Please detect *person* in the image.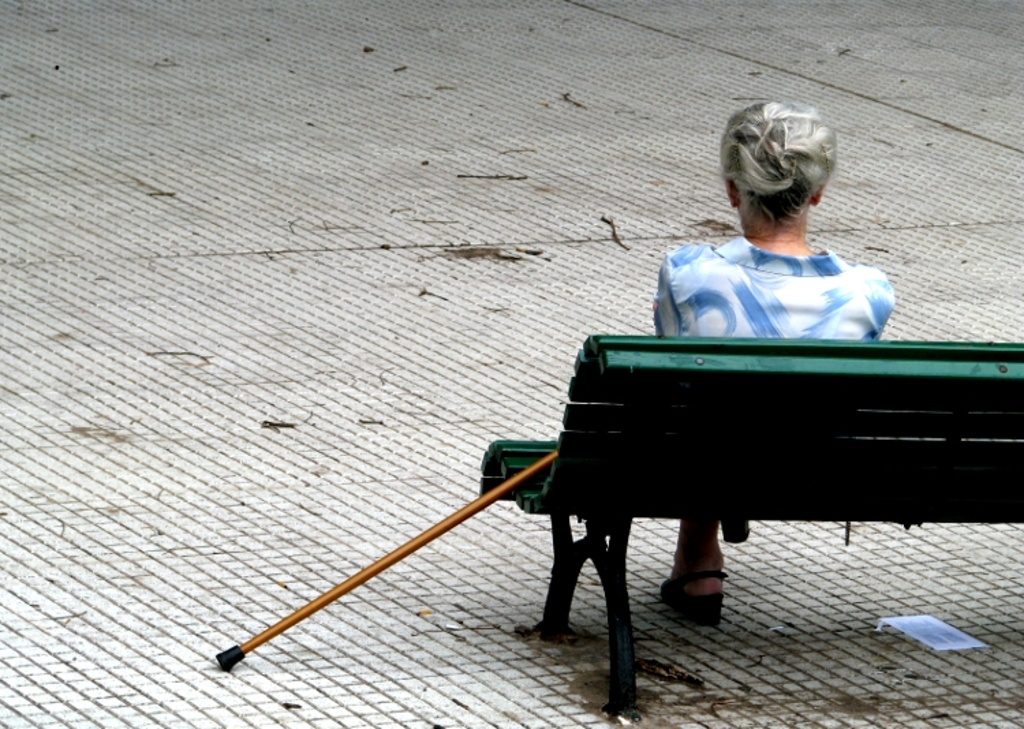
x1=654, y1=102, x2=894, y2=628.
